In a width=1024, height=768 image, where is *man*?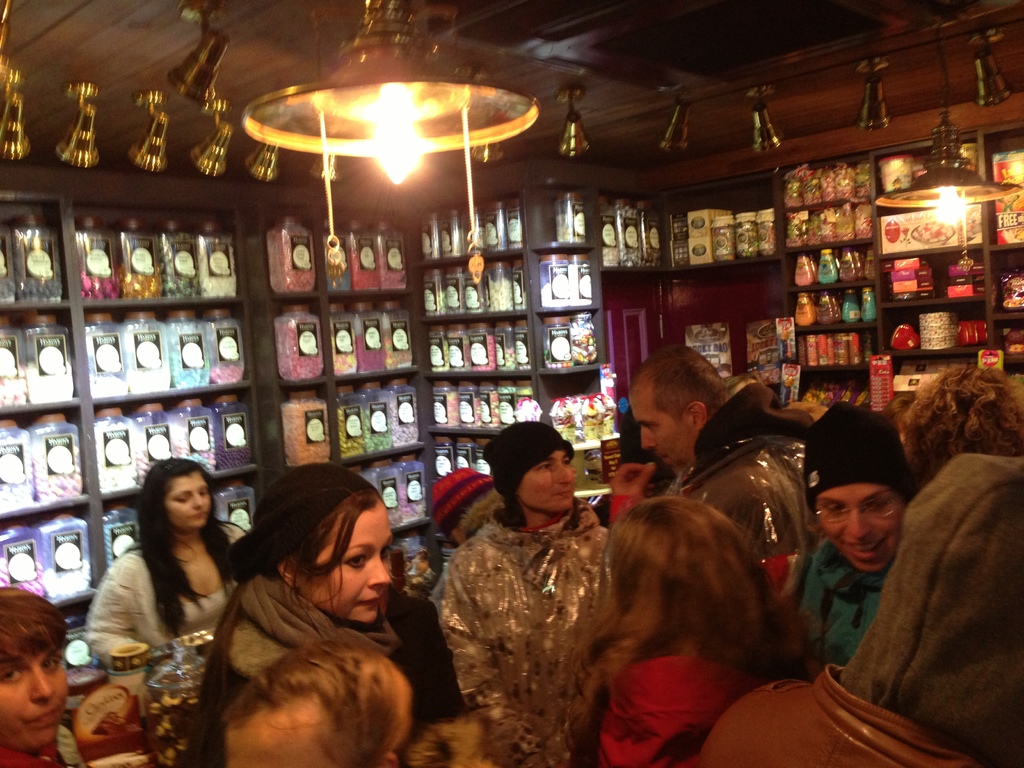
BBox(434, 420, 623, 767).
